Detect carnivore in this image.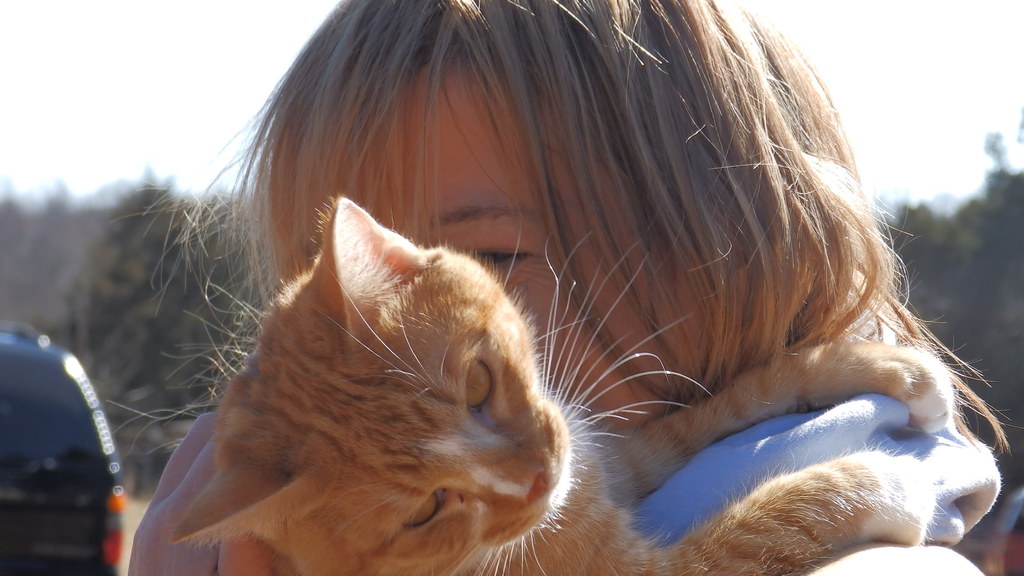
Detection: BBox(127, 0, 1009, 571).
